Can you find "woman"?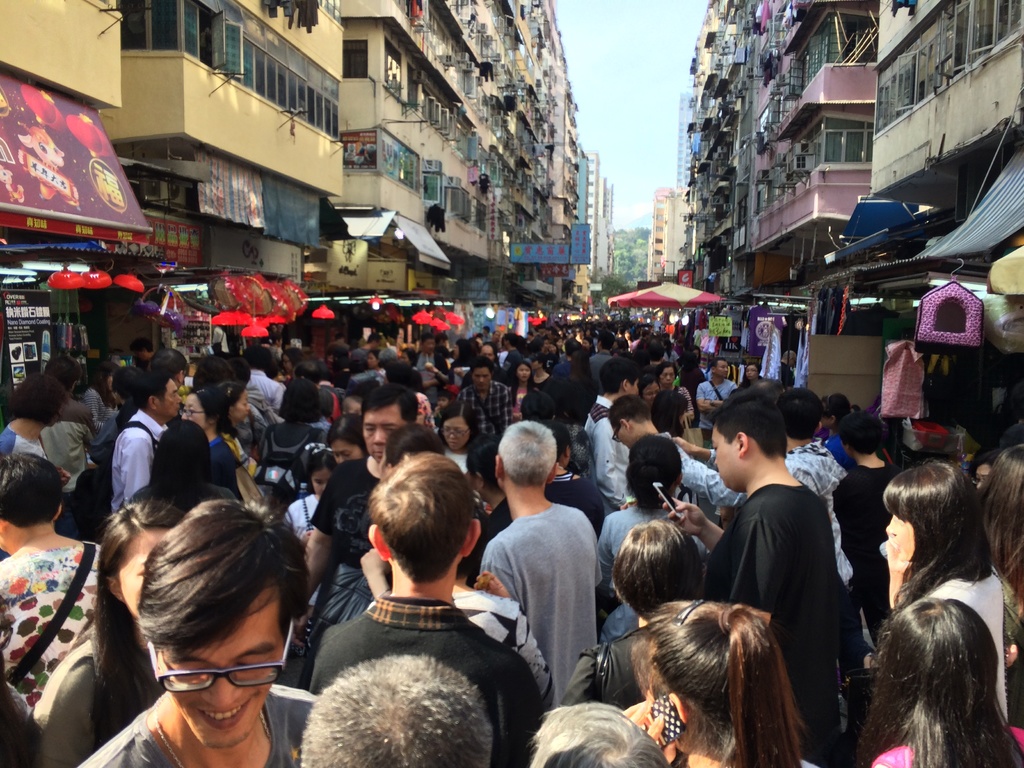
Yes, bounding box: x1=580, y1=339, x2=596, y2=353.
